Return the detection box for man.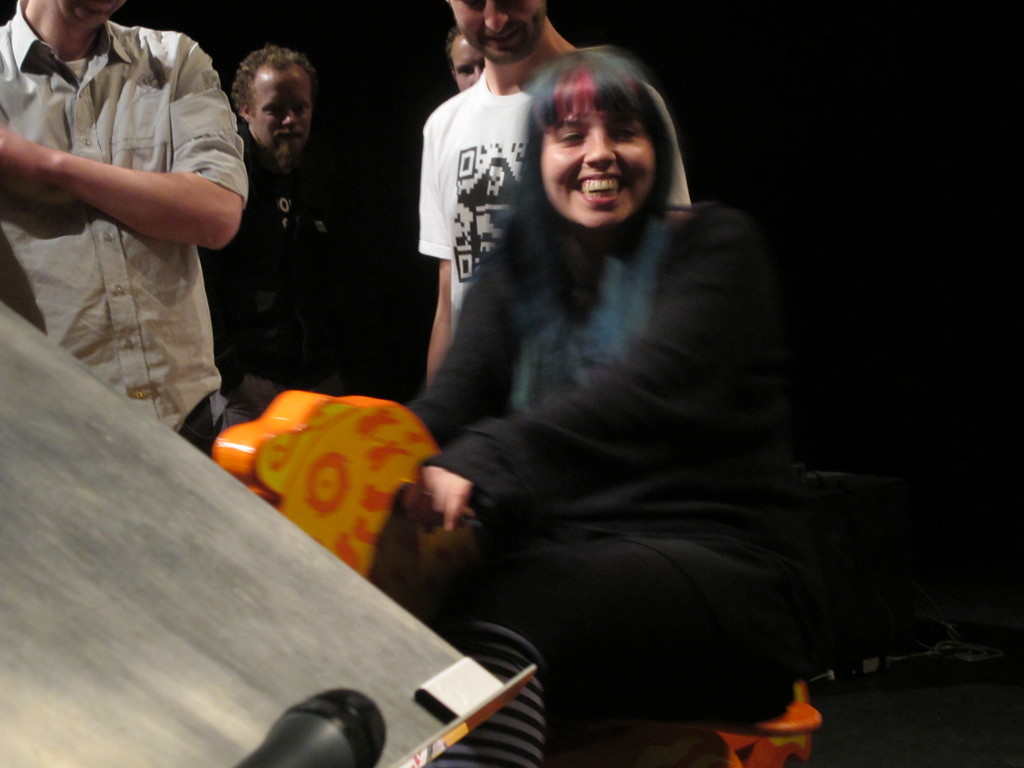
187,37,372,430.
